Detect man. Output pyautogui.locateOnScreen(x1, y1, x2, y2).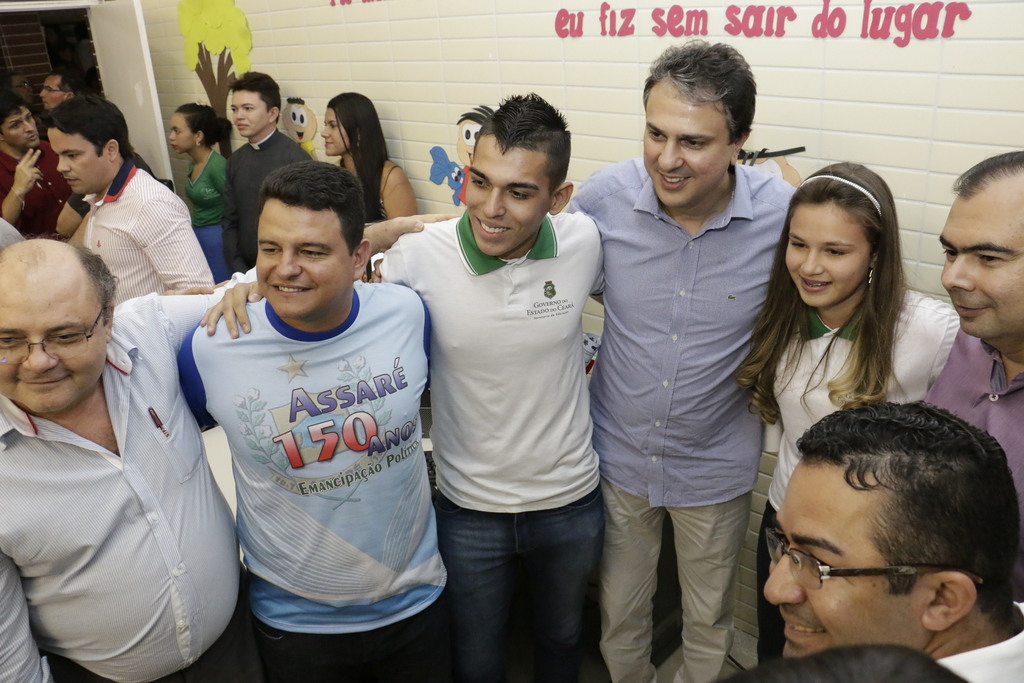
pyautogui.locateOnScreen(189, 83, 604, 682).
